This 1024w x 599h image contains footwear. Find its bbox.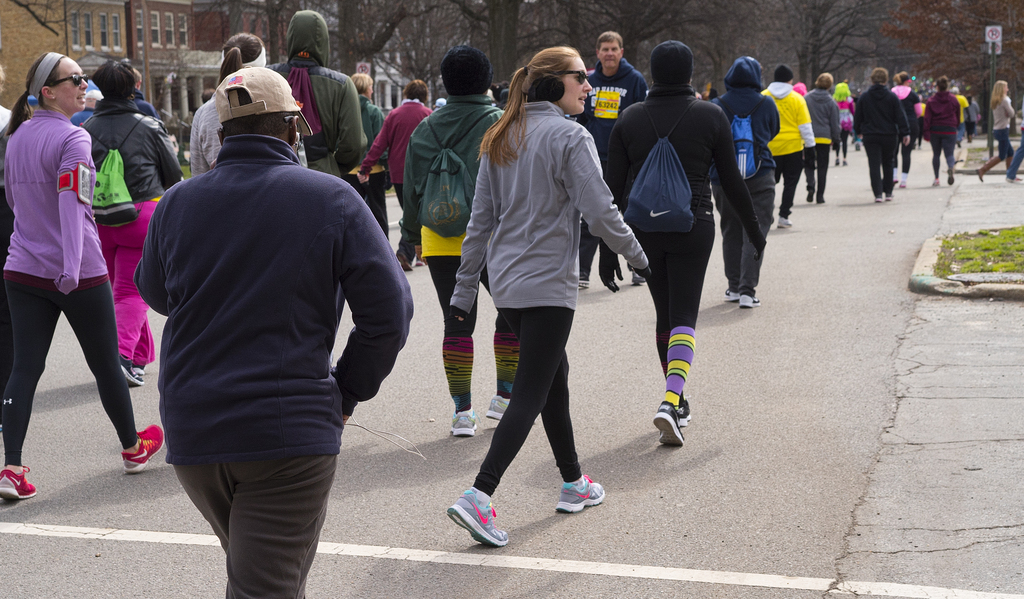
bbox=(898, 179, 907, 187).
